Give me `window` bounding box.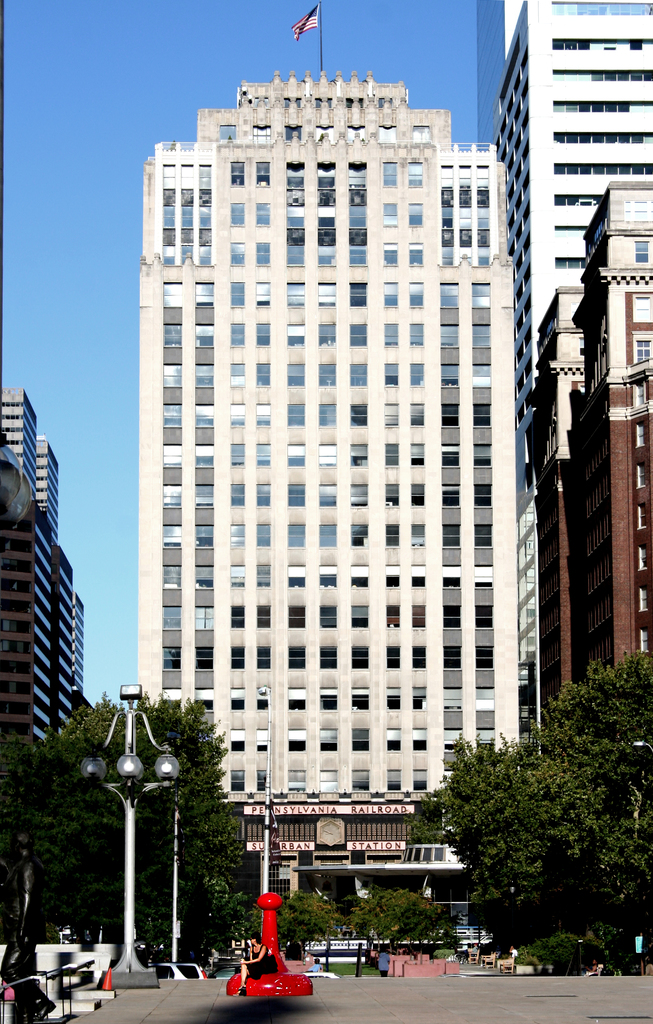
<box>385,282,399,310</box>.
